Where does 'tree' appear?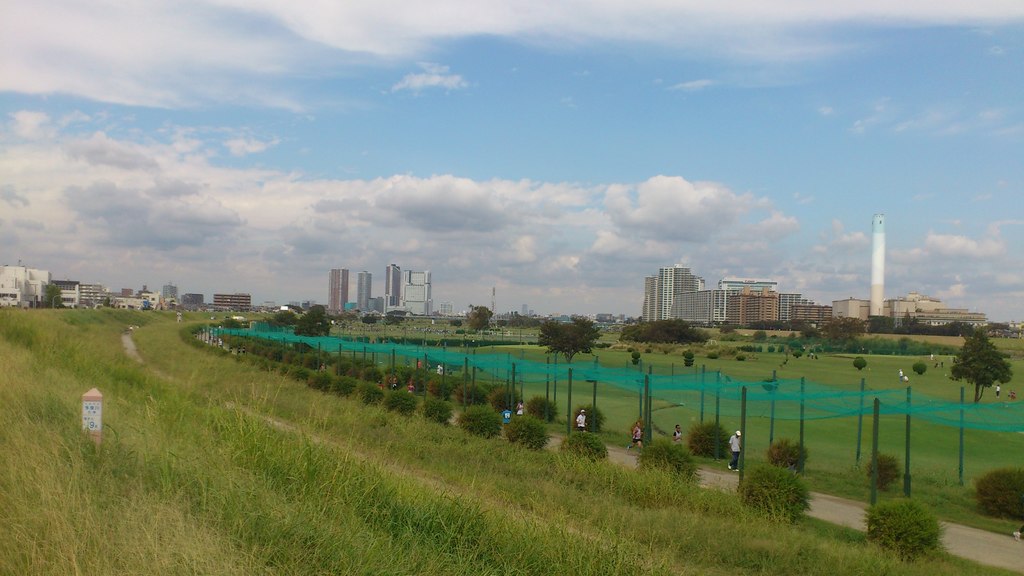
Appears at BBox(464, 302, 495, 331).
